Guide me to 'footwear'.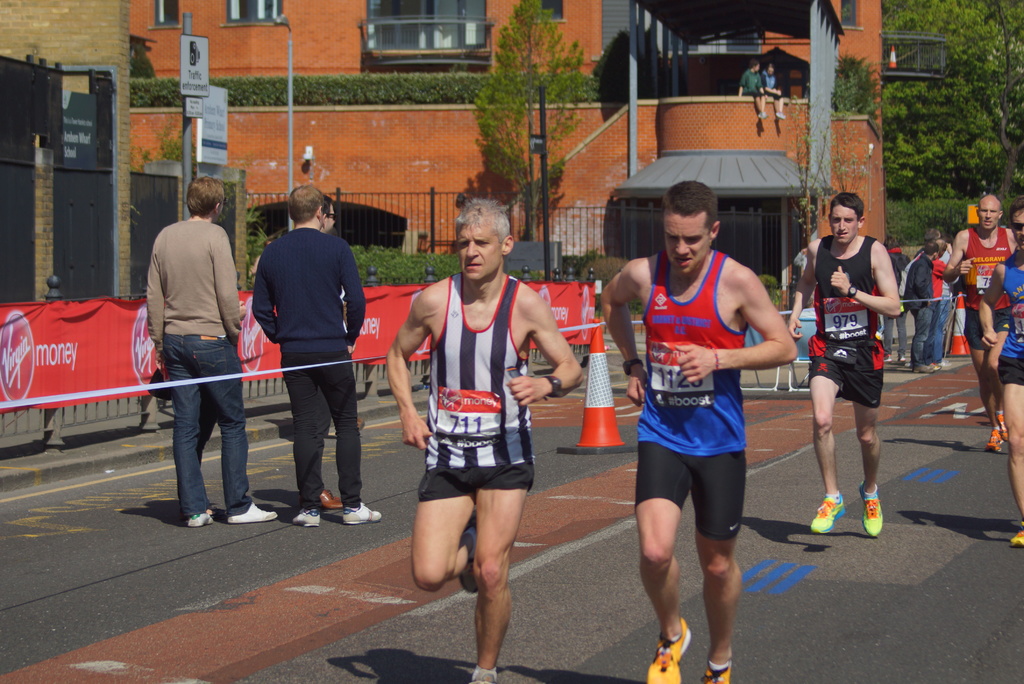
Guidance: left=343, top=500, right=382, bottom=525.
